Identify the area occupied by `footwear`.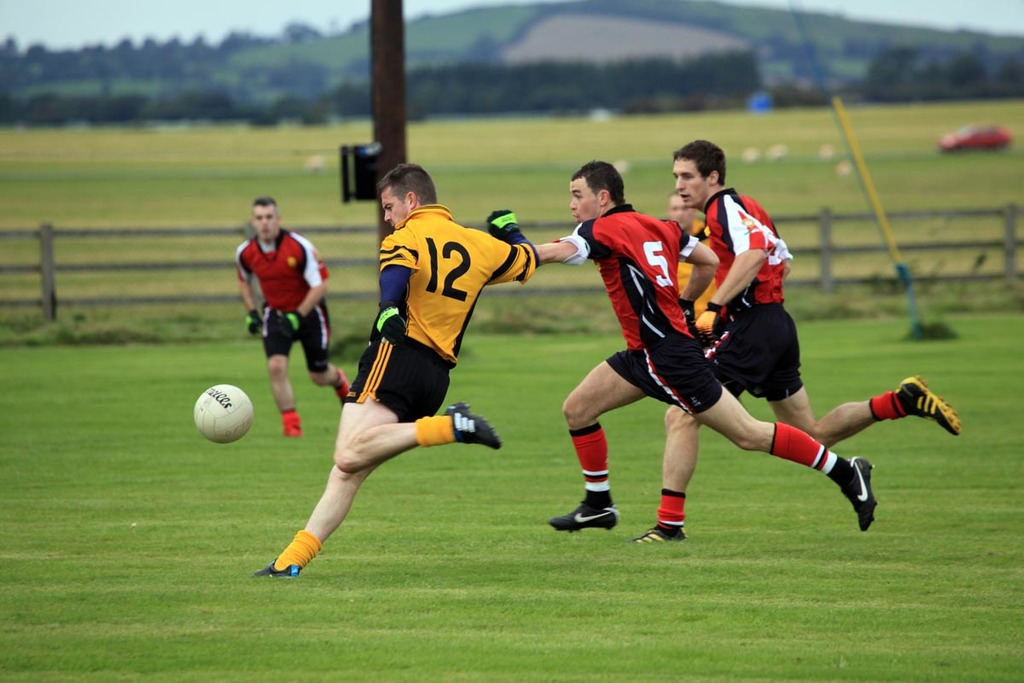
Area: (left=247, top=555, right=301, bottom=582).
